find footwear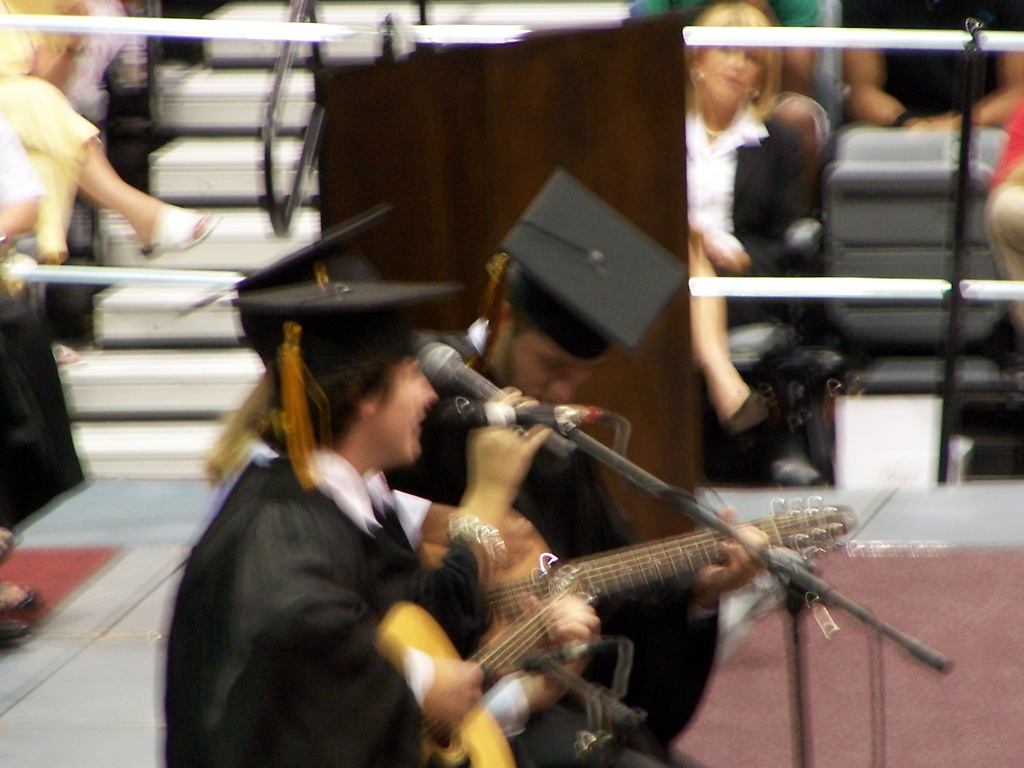
[left=1, top=623, right=36, bottom=652]
